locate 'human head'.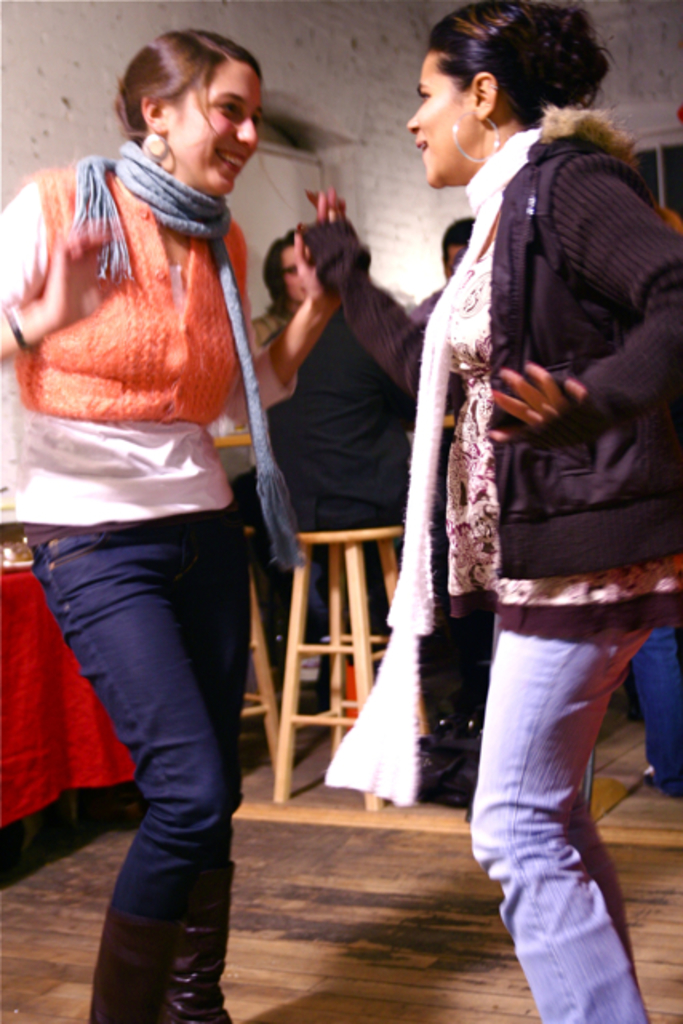
Bounding box: region(107, 27, 282, 178).
